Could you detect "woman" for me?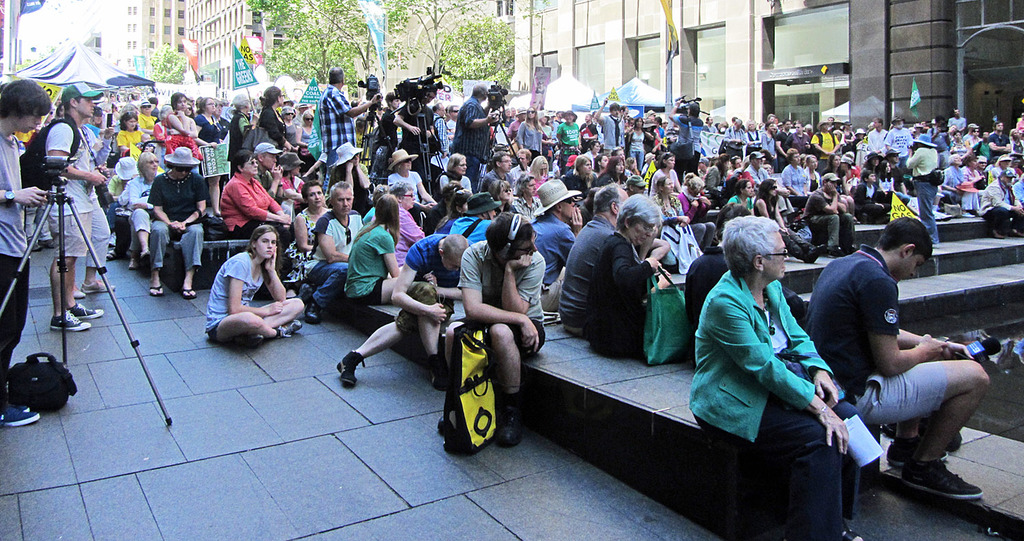
Detection result: (left=165, top=91, right=199, bottom=139).
